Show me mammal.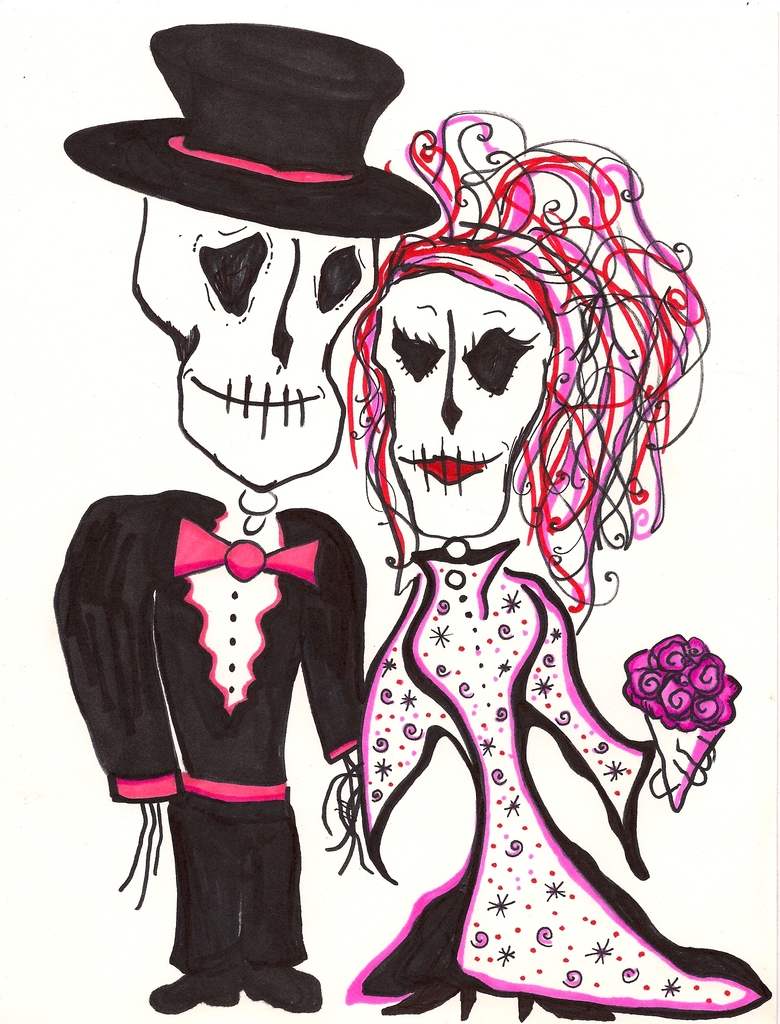
mammal is here: x1=293 y1=194 x2=704 y2=975.
